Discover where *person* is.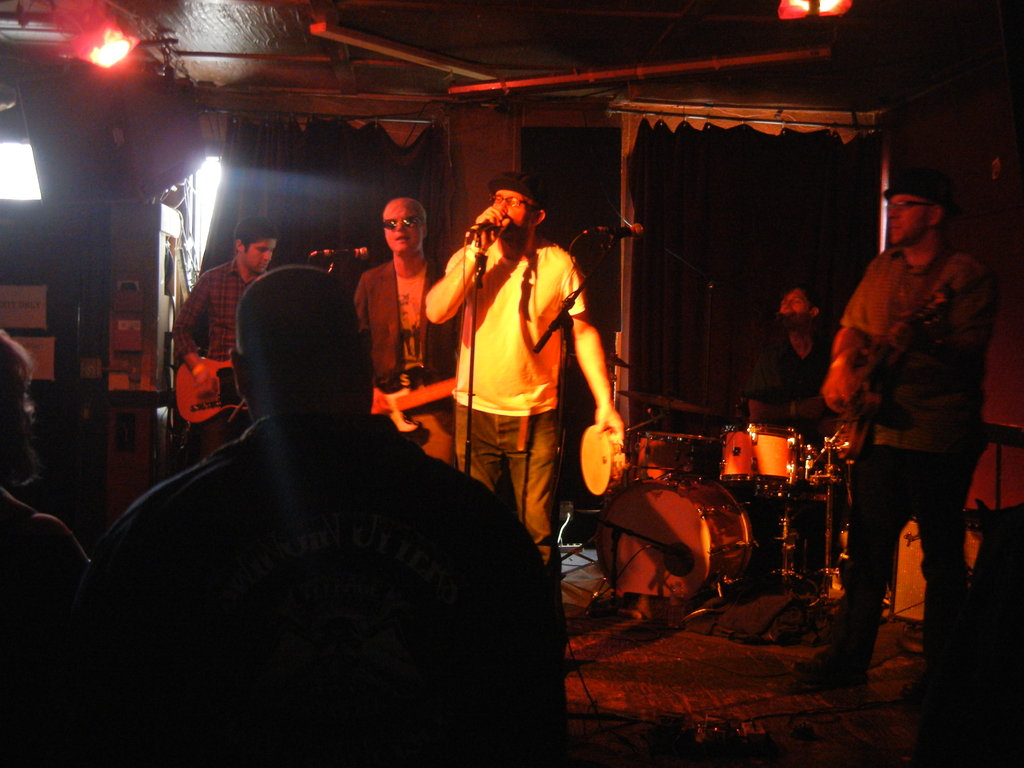
Discovered at [174,219,273,458].
